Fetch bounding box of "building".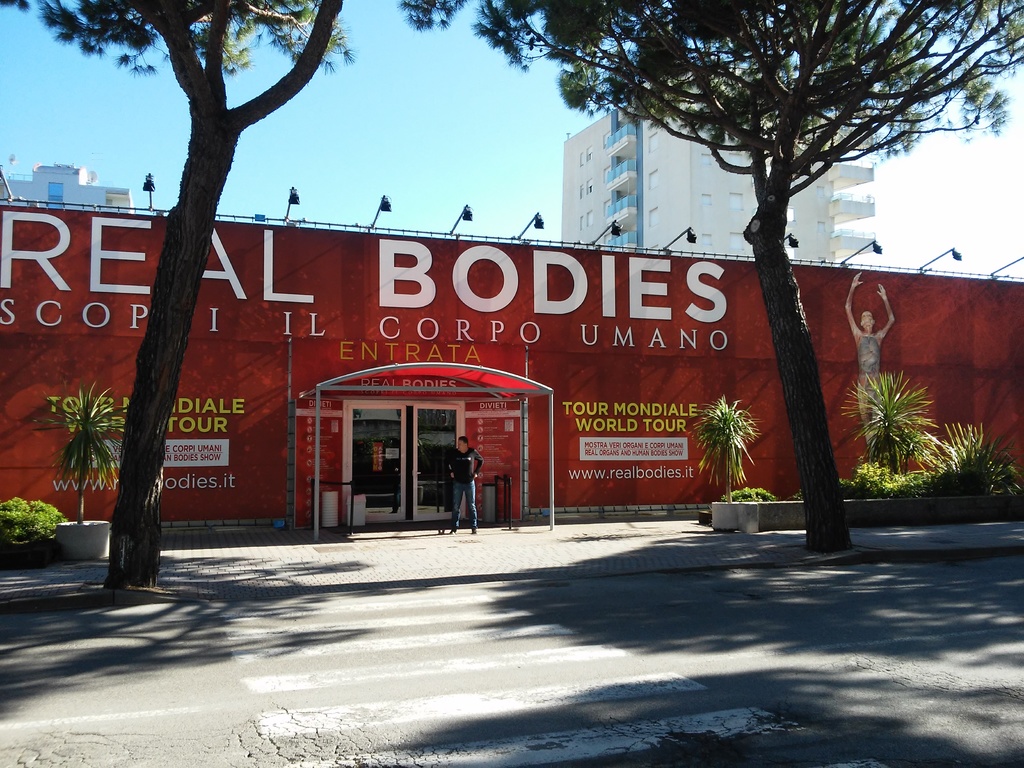
Bbox: [left=0, top=163, right=141, bottom=213].
